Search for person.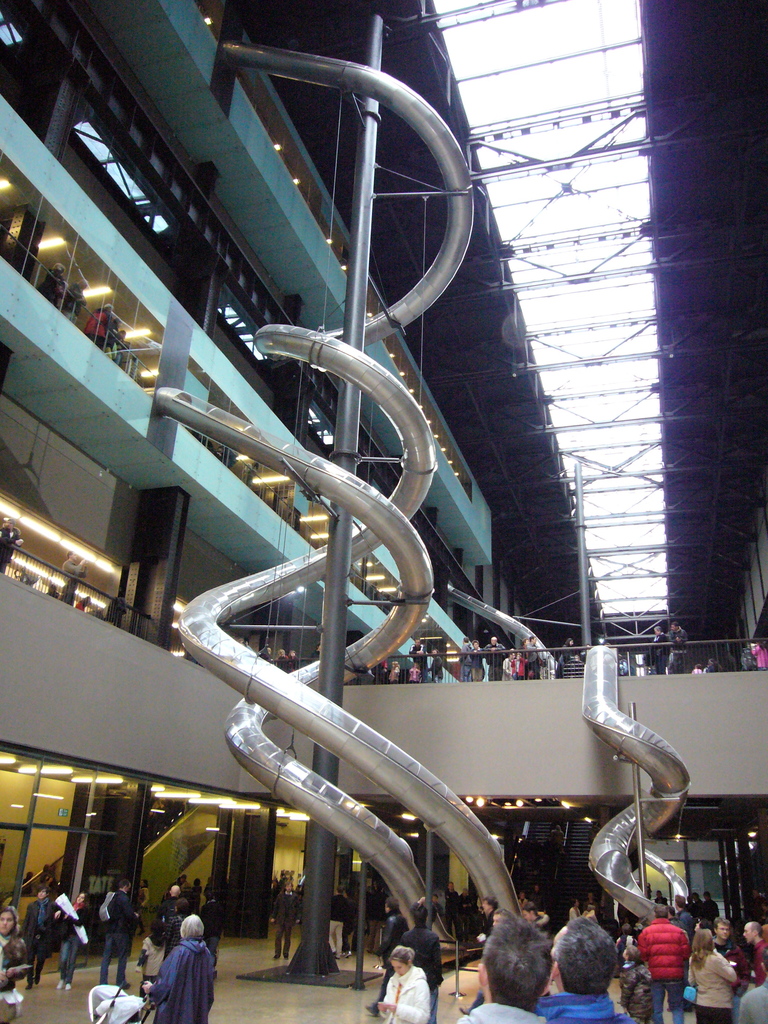
Found at (x1=60, y1=888, x2=81, y2=974).
